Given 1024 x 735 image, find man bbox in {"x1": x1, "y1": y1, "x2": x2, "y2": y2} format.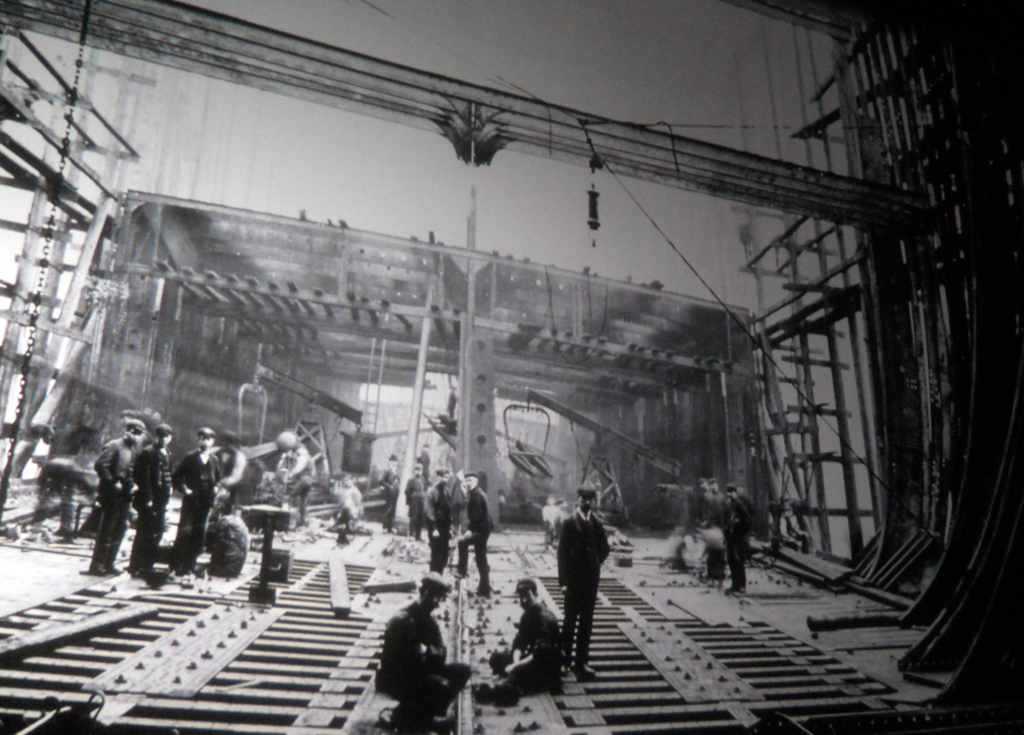
{"x1": 341, "y1": 475, "x2": 369, "y2": 541}.
